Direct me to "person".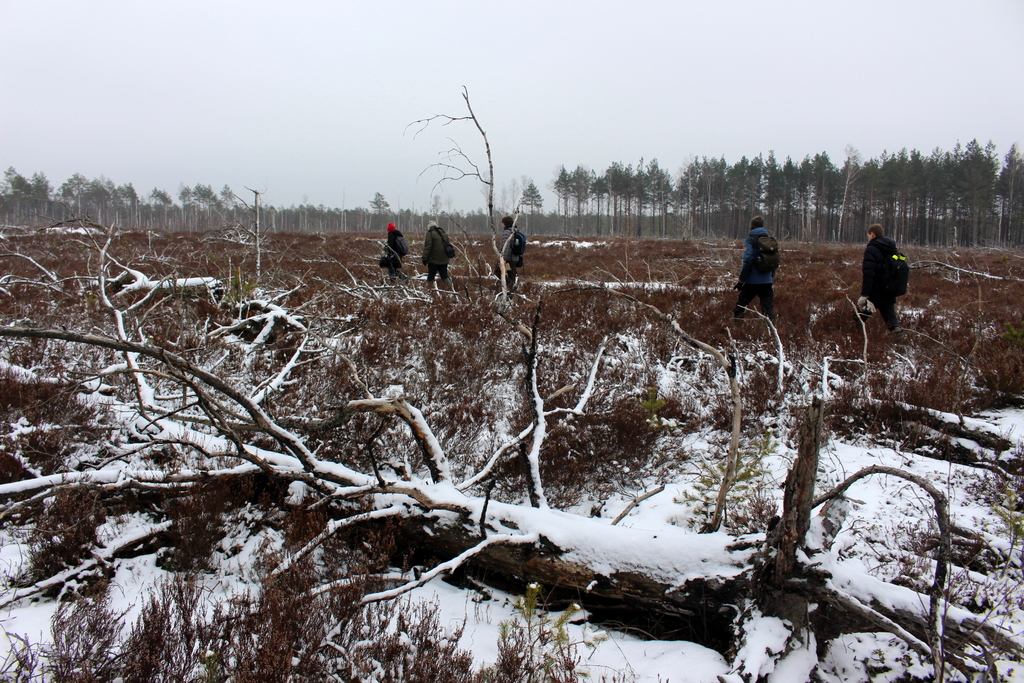
Direction: select_region(383, 223, 408, 279).
